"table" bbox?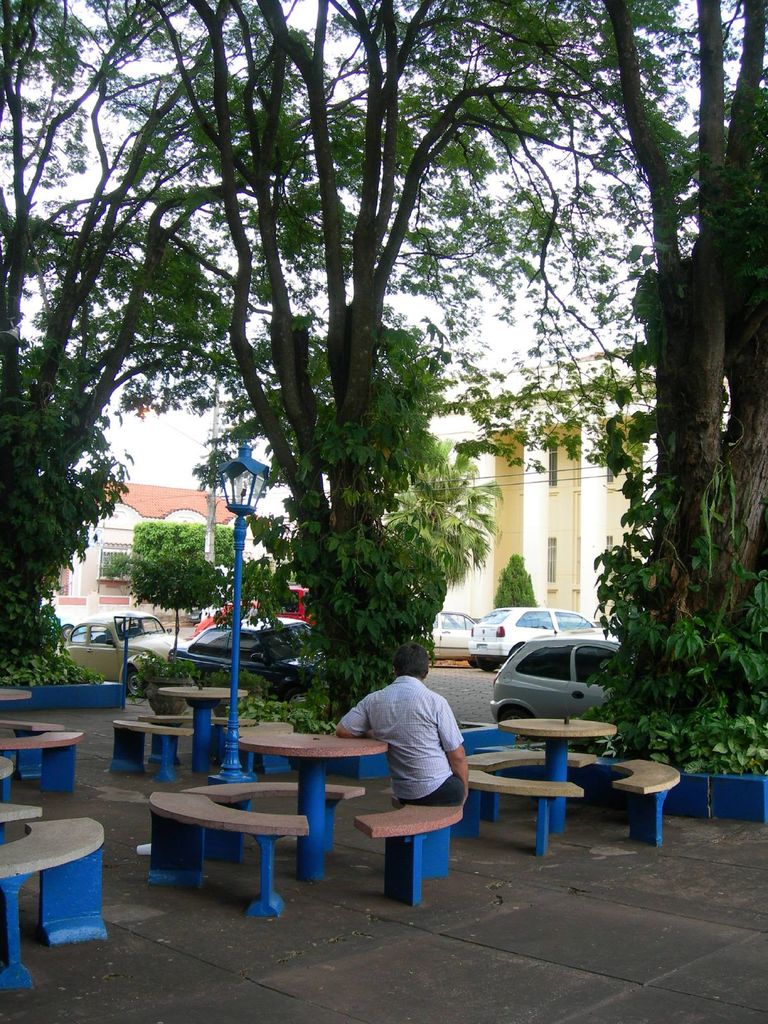
[x1=229, y1=699, x2=391, y2=882]
